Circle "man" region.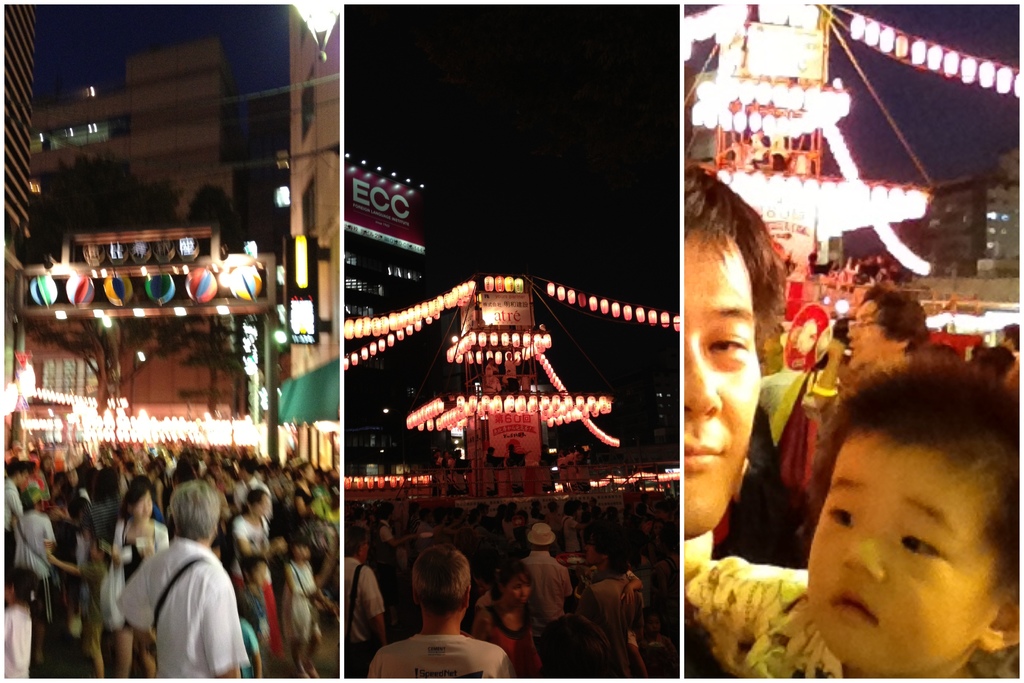
Region: 235/461/270/509.
